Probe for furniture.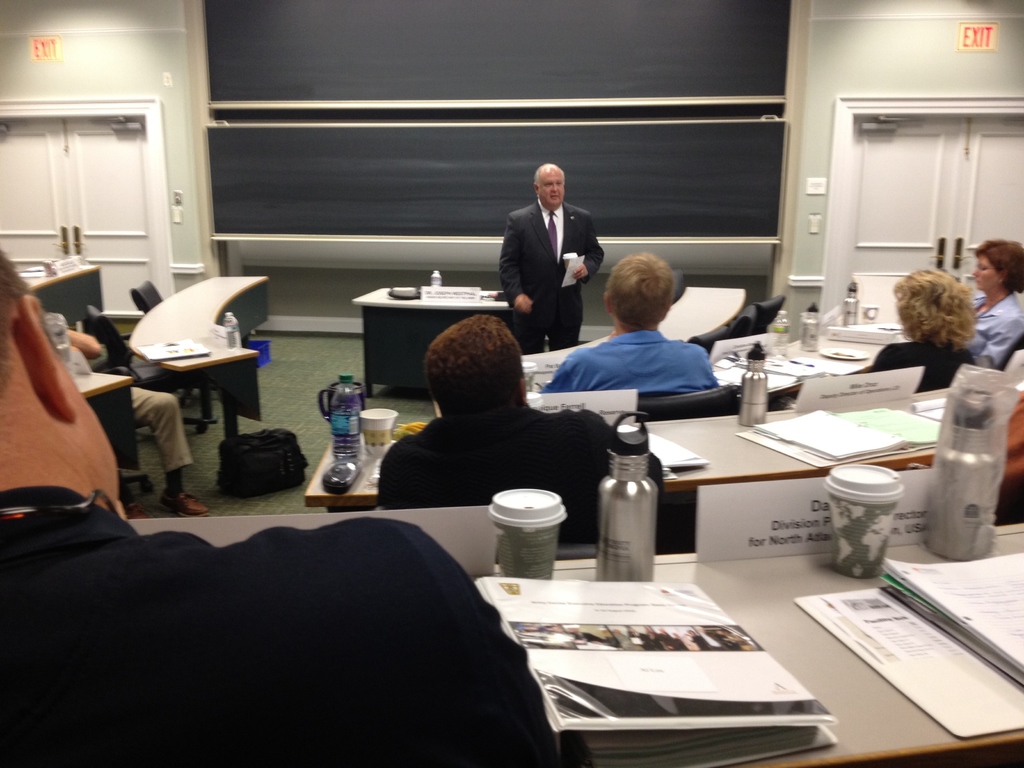
Probe result: BBox(127, 503, 1023, 767).
